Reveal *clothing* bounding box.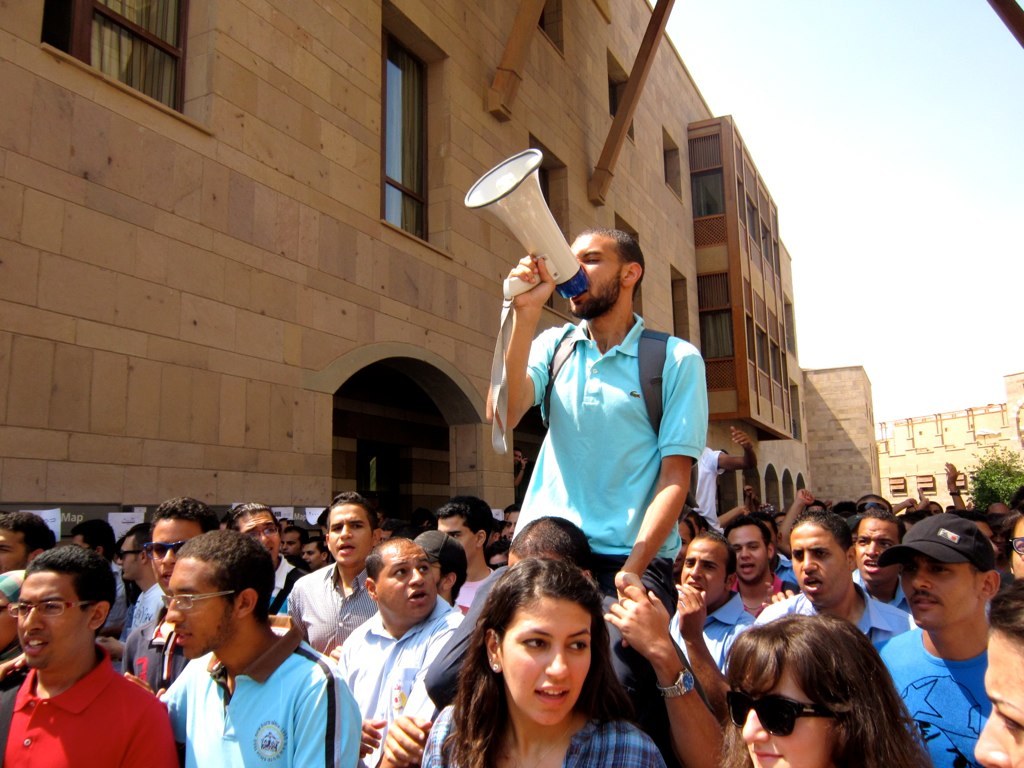
Revealed: bbox=(286, 533, 376, 648).
